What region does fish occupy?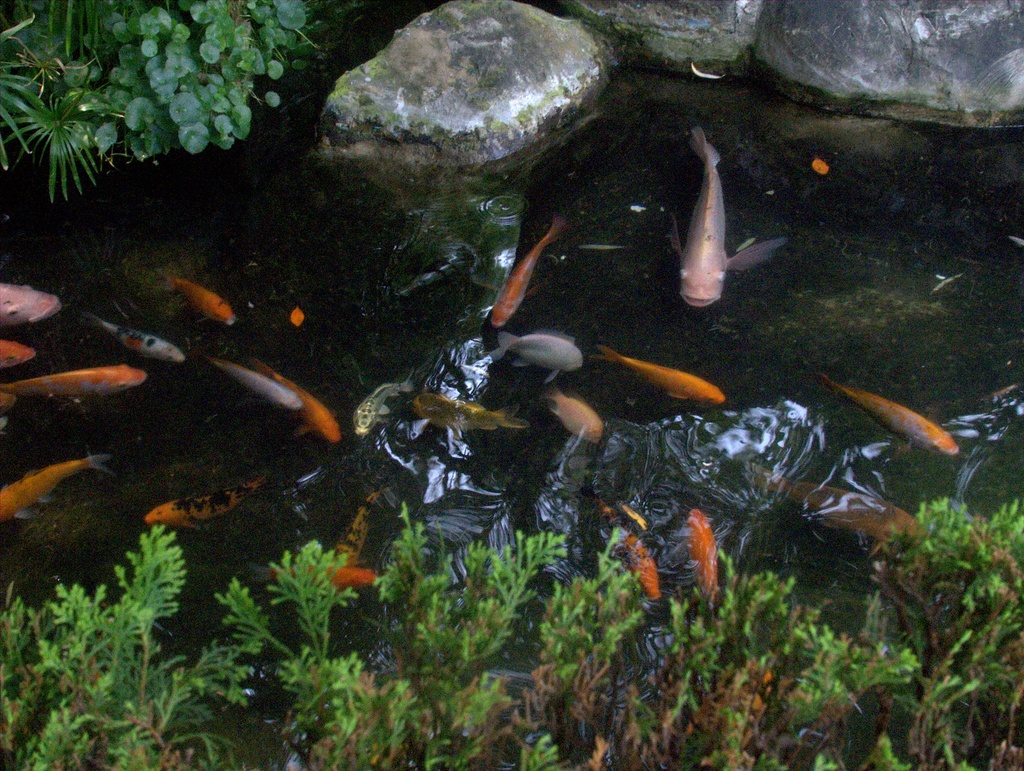
box=[582, 484, 668, 605].
